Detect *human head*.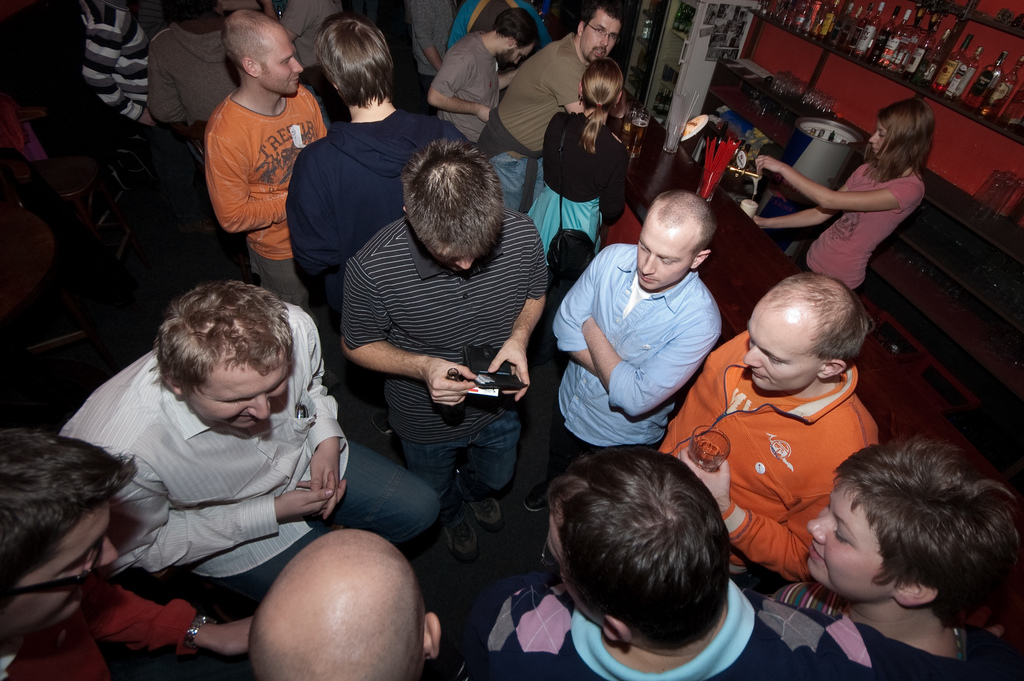
Detected at pyautogui.locateOnScreen(634, 191, 720, 290).
